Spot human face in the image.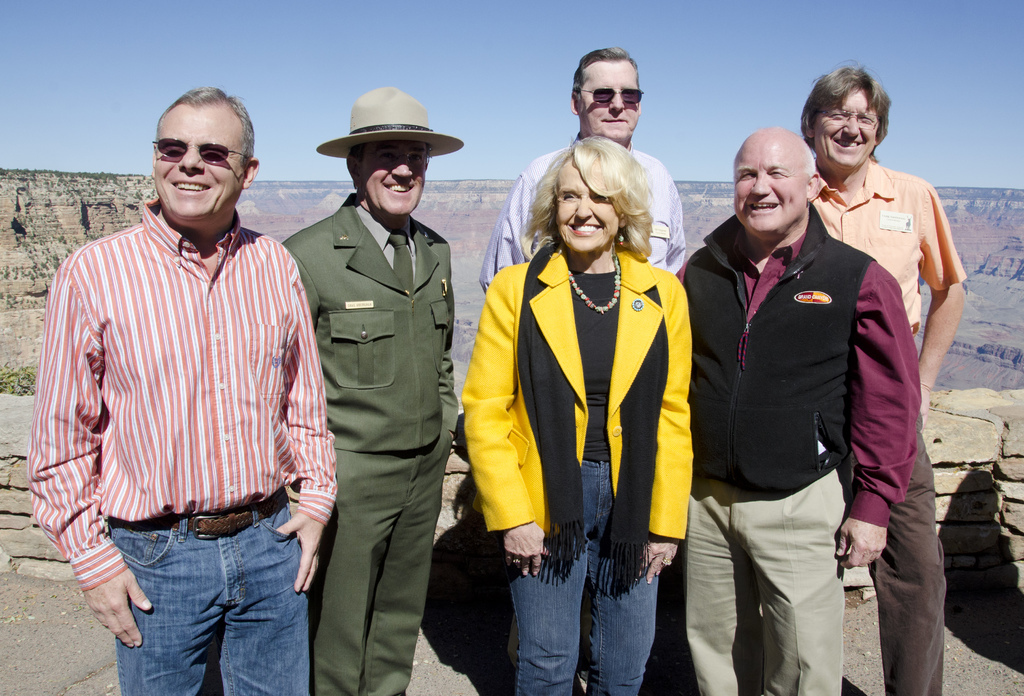
human face found at bbox=(354, 138, 420, 219).
